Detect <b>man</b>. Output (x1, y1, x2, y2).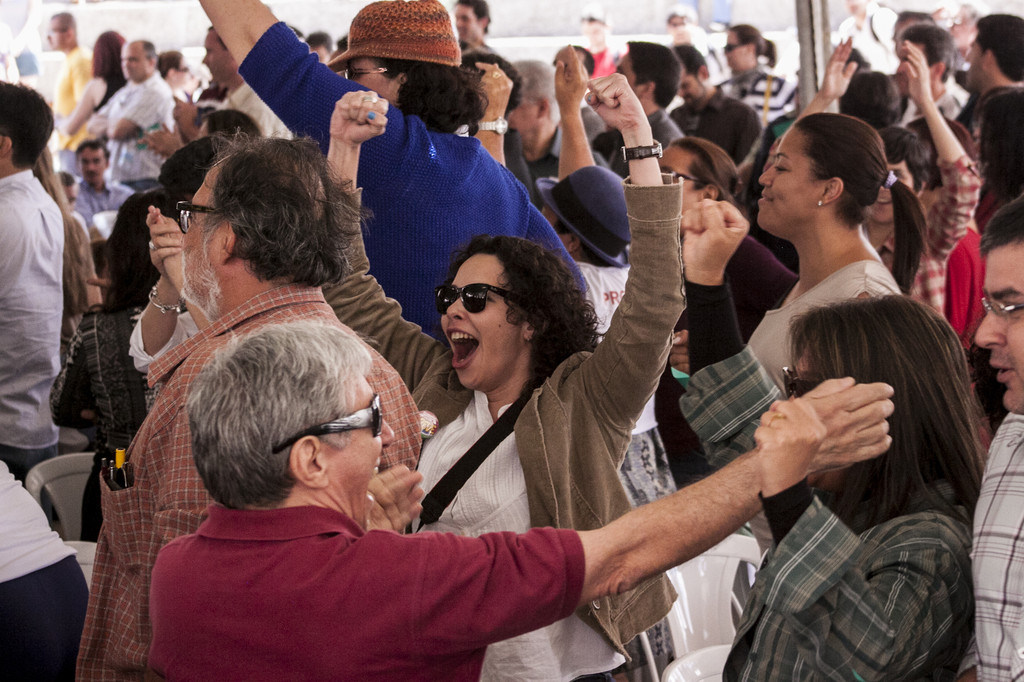
(957, 191, 1023, 681).
